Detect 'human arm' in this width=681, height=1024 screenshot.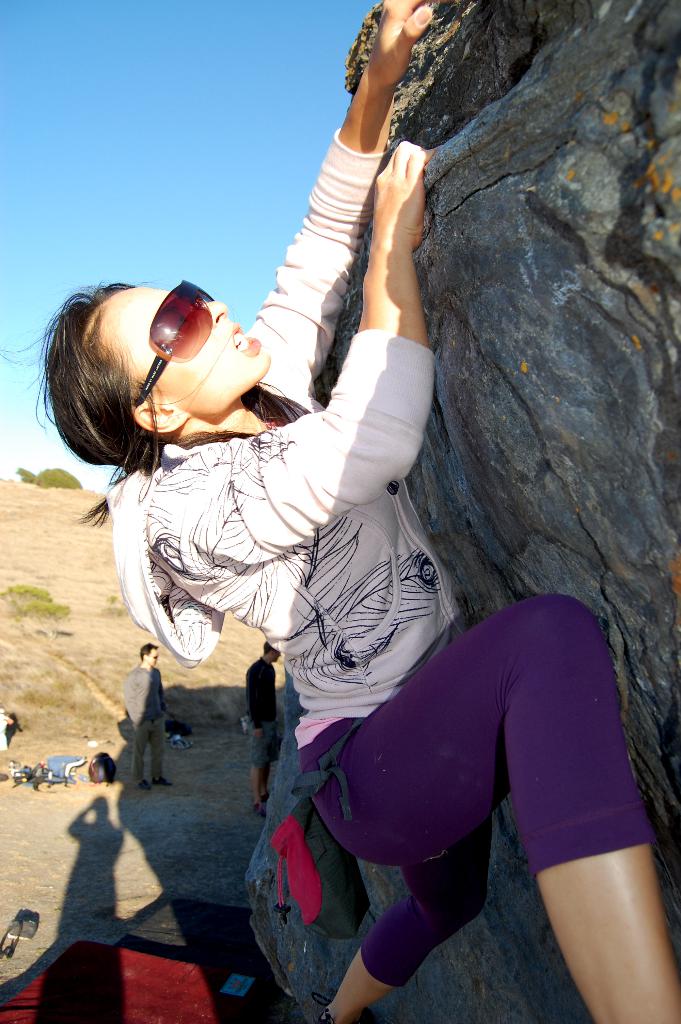
Detection: 237/138/441/512.
